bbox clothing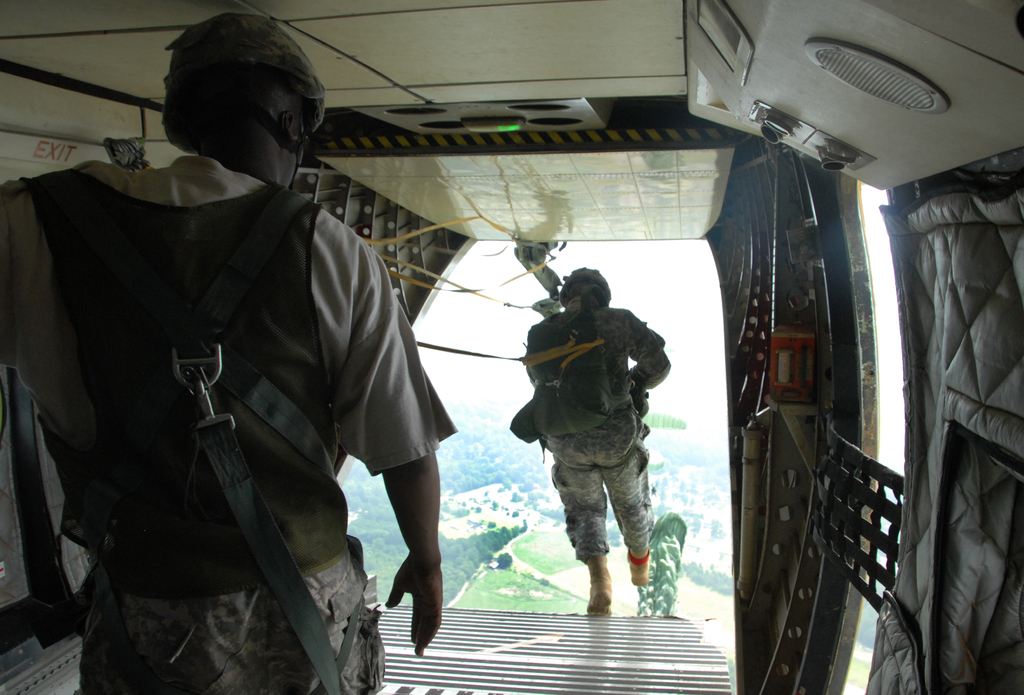
508,310,672,557
